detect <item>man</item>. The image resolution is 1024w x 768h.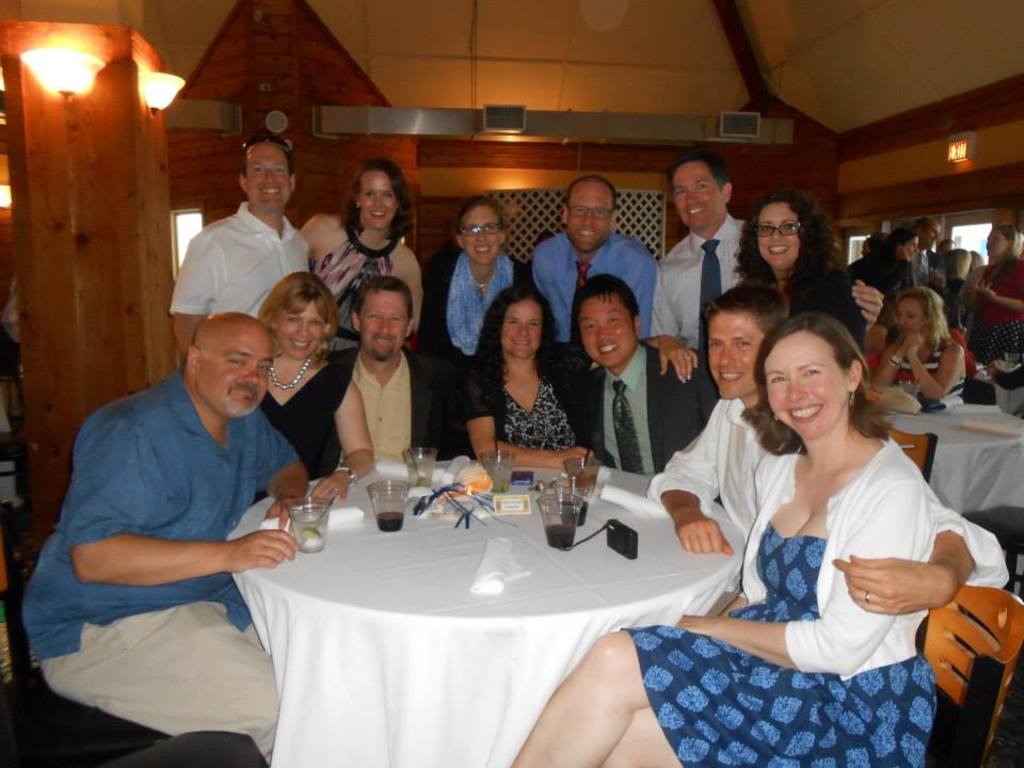
[x1=325, y1=274, x2=474, y2=462].
